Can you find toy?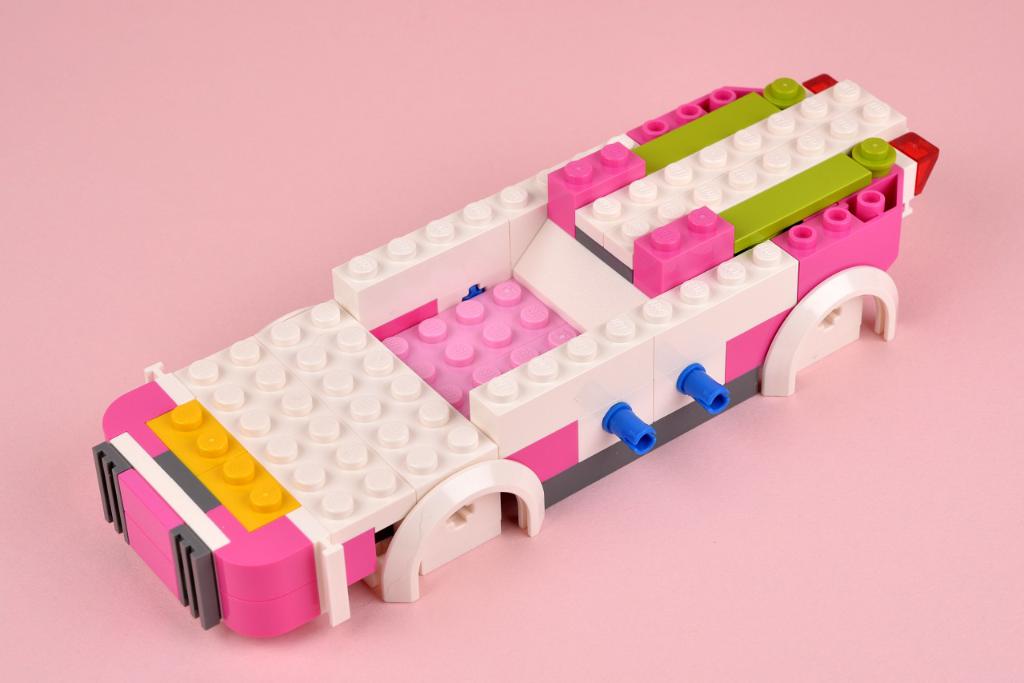
Yes, bounding box: (x1=126, y1=79, x2=947, y2=602).
